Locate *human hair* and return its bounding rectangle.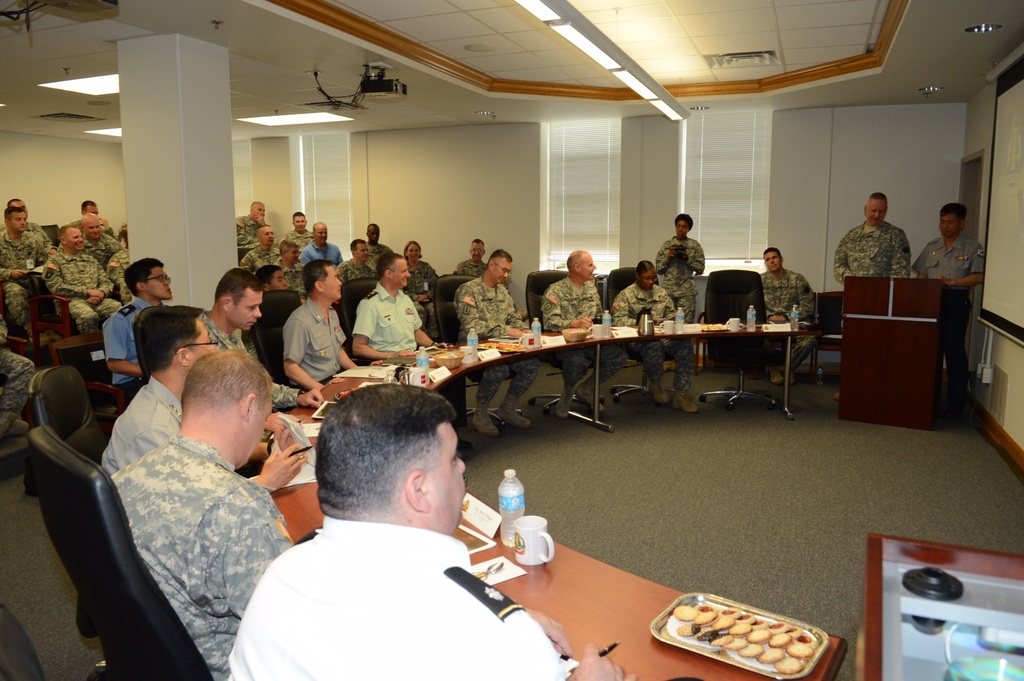
<bbox>255, 224, 265, 238</bbox>.
